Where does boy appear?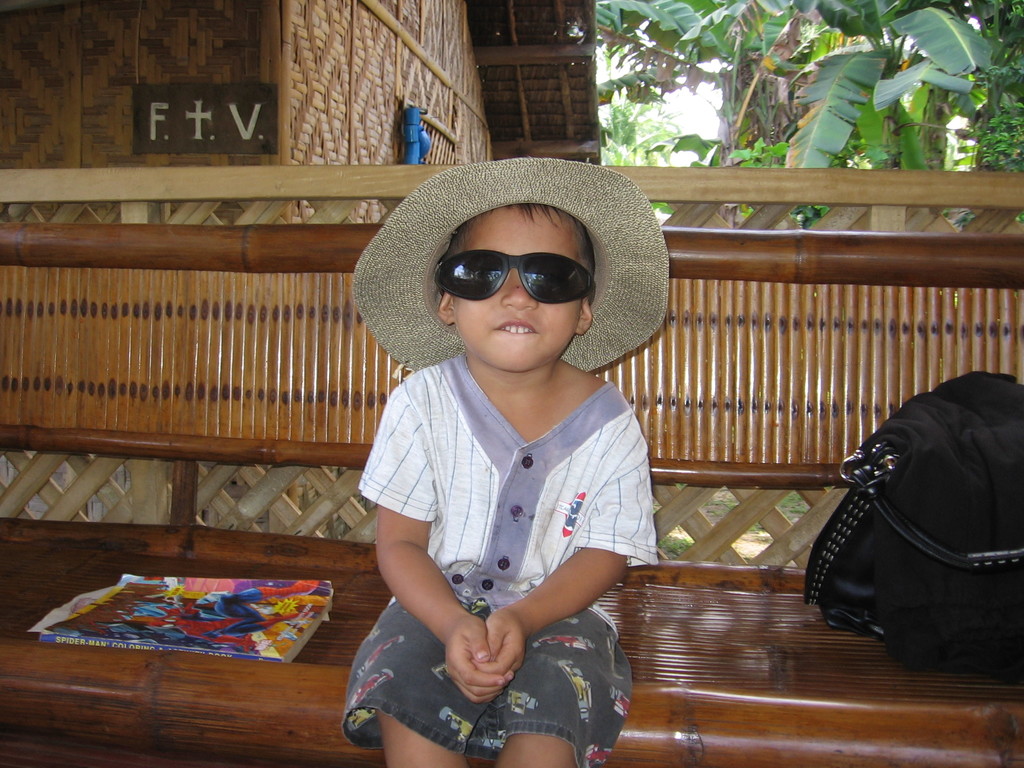
Appears at {"x1": 344, "y1": 154, "x2": 671, "y2": 767}.
